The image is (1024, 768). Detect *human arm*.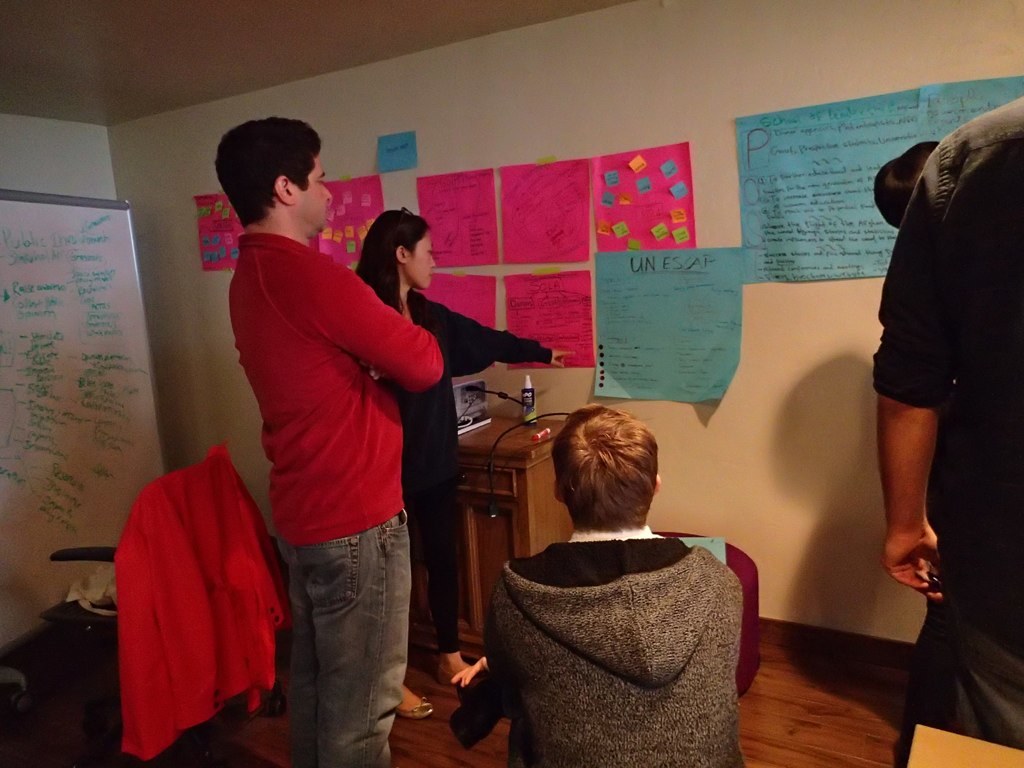
Detection: <box>307,257,441,389</box>.
